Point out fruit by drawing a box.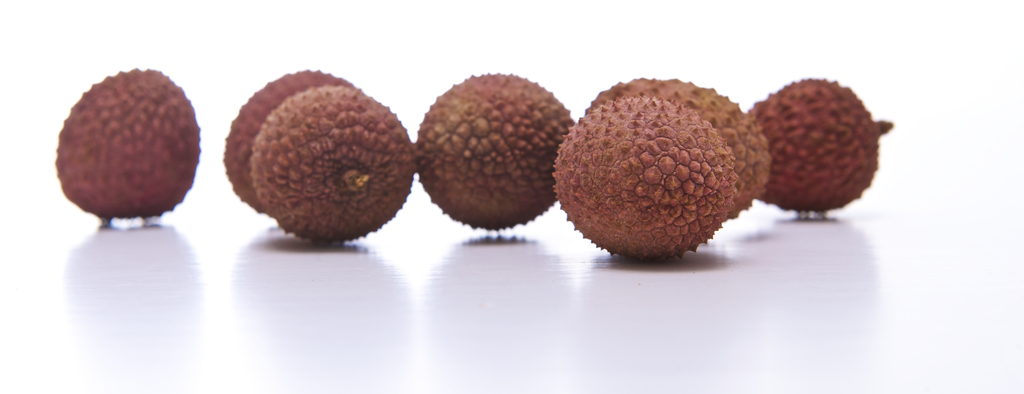
x1=58 y1=70 x2=199 y2=219.
